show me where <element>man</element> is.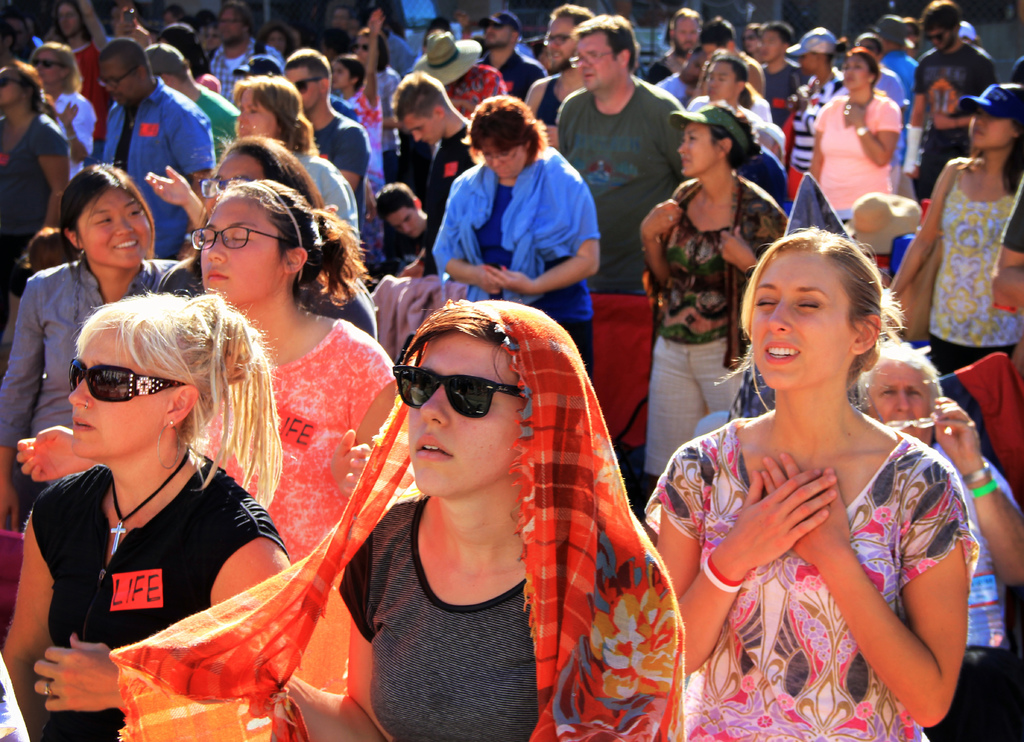
<element>man</element> is at [330,4,349,32].
